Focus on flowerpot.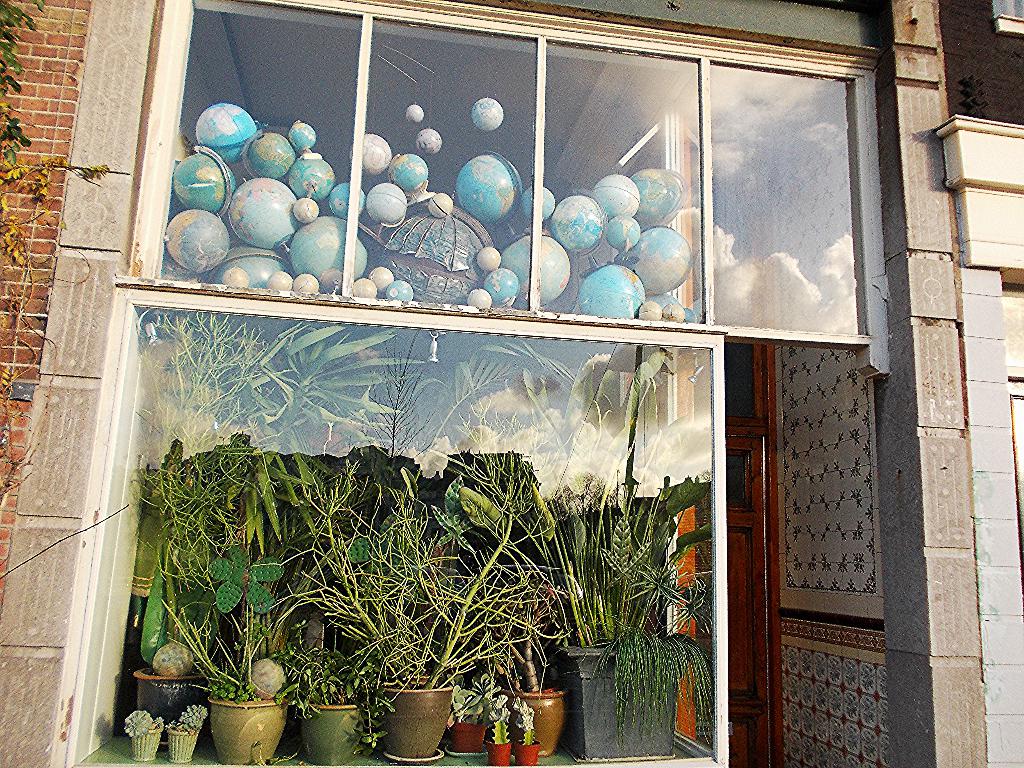
Focused at x1=380, y1=673, x2=453, y2=759.
